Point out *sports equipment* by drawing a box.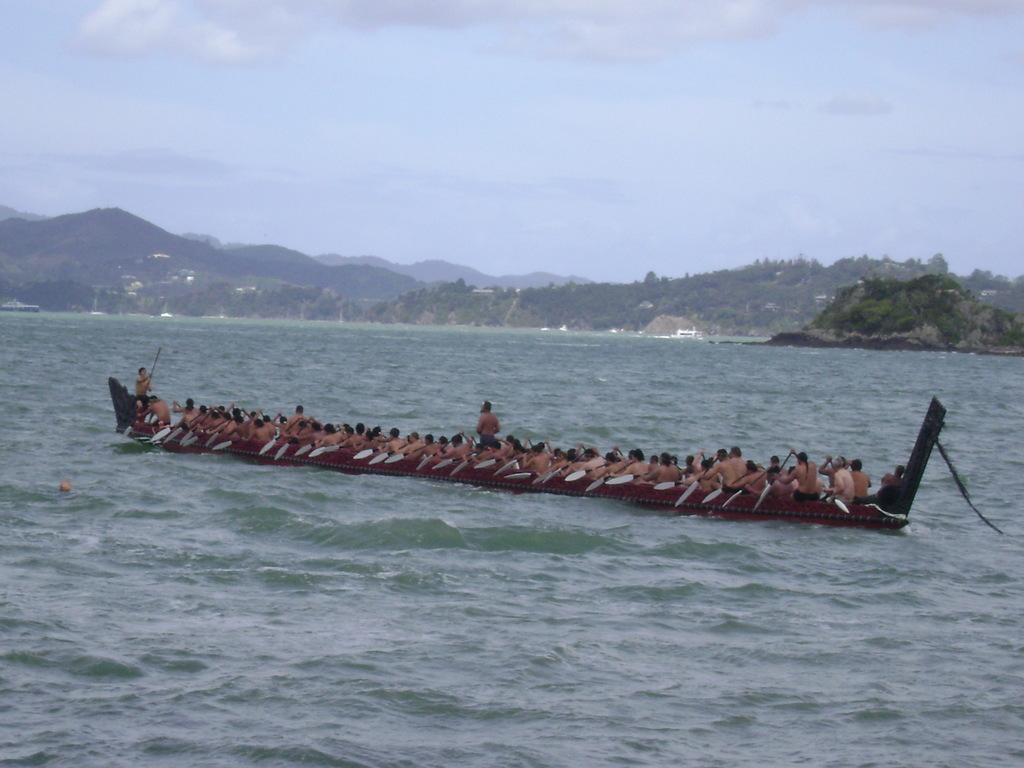
box=[108, 378, 945, 532].
